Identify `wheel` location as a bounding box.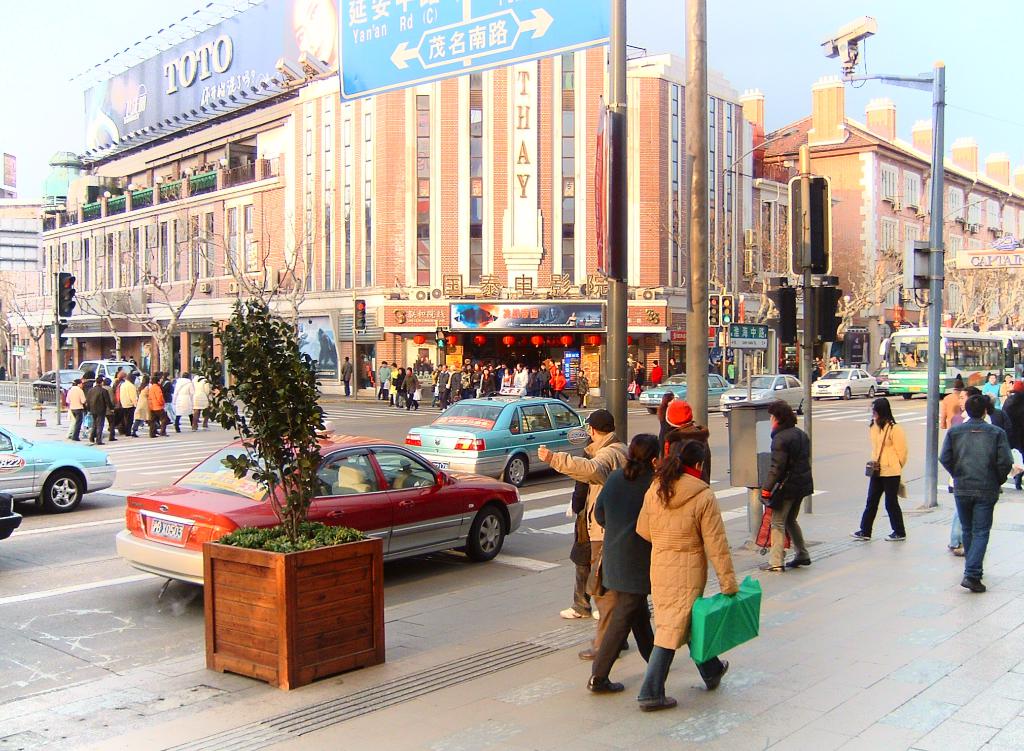
select_region(869, 386, 876, 397).
